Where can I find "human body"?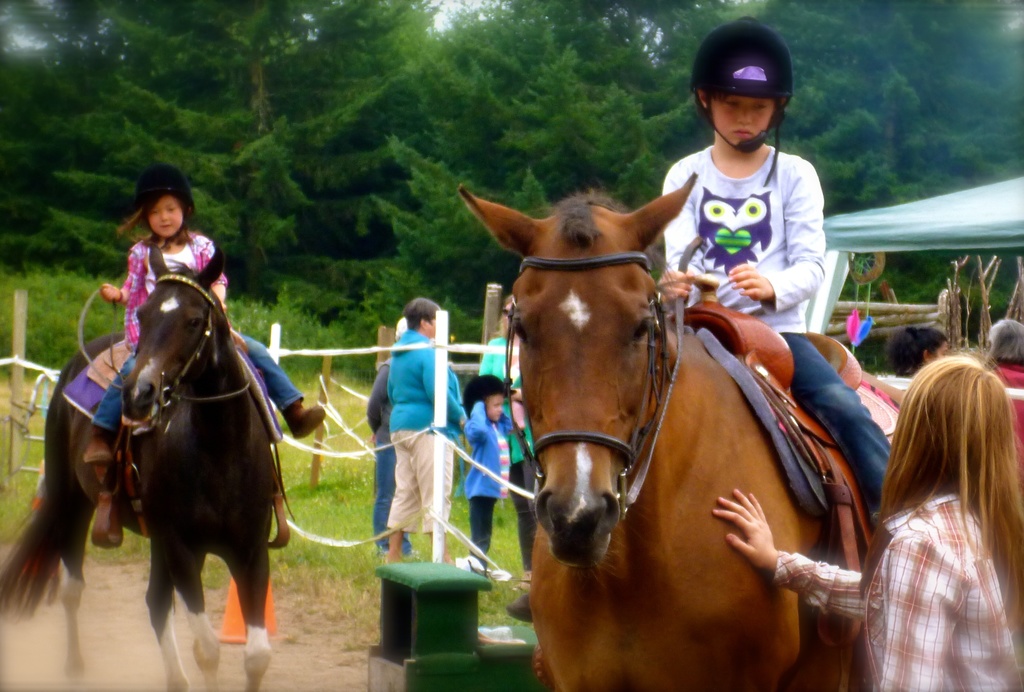
You can find it at [left=483, top=292, right=534, bottom=584].
